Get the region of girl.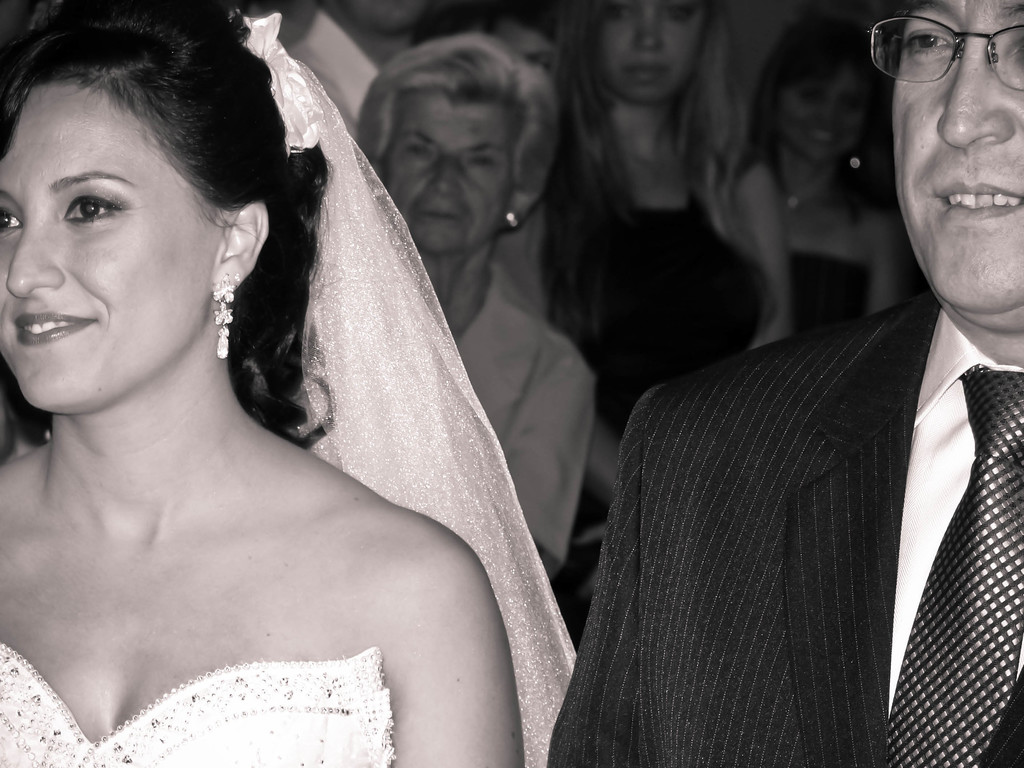
[left=0, top=0, right=582, bottom=767].
